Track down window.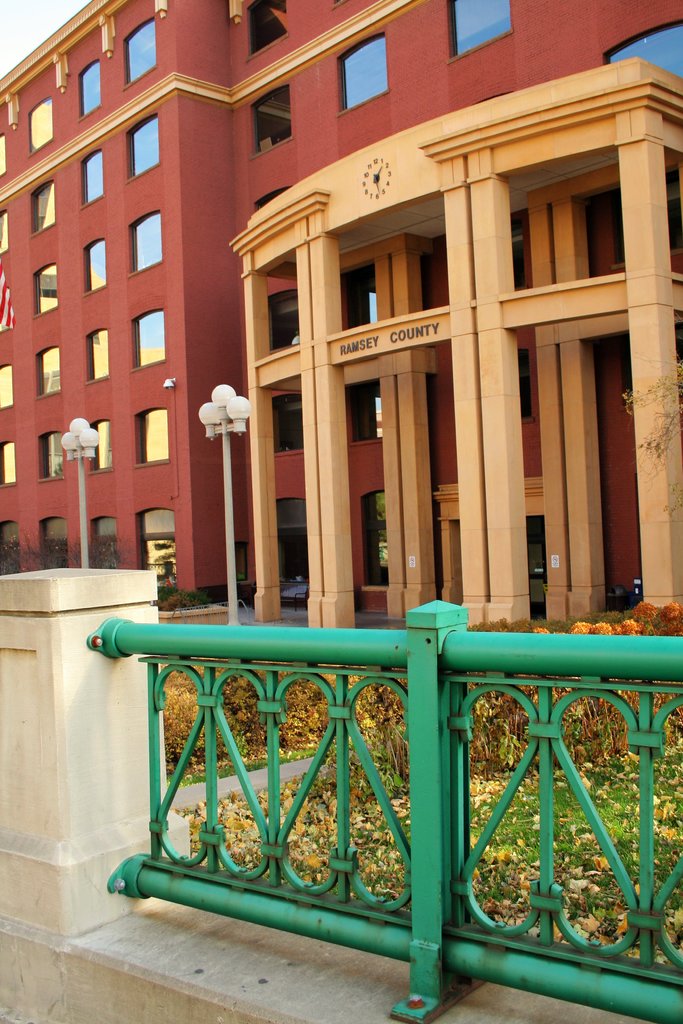
Tracked to [601, 24, 682, 89].
